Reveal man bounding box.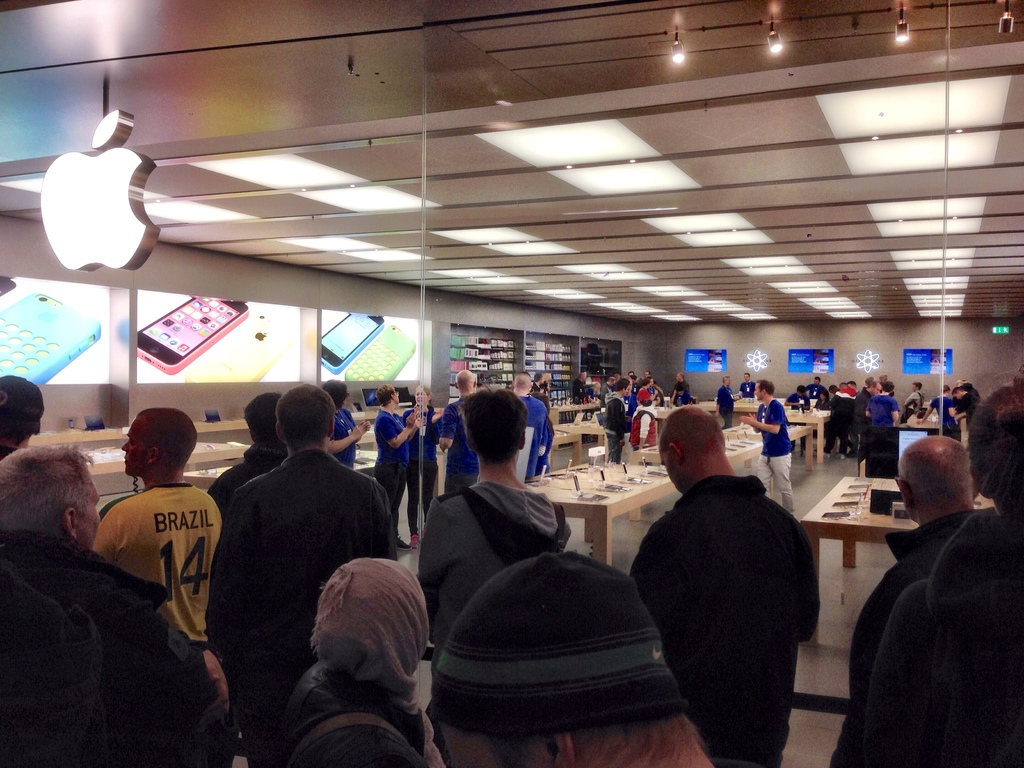
Revealed: 203:378:410:739.
